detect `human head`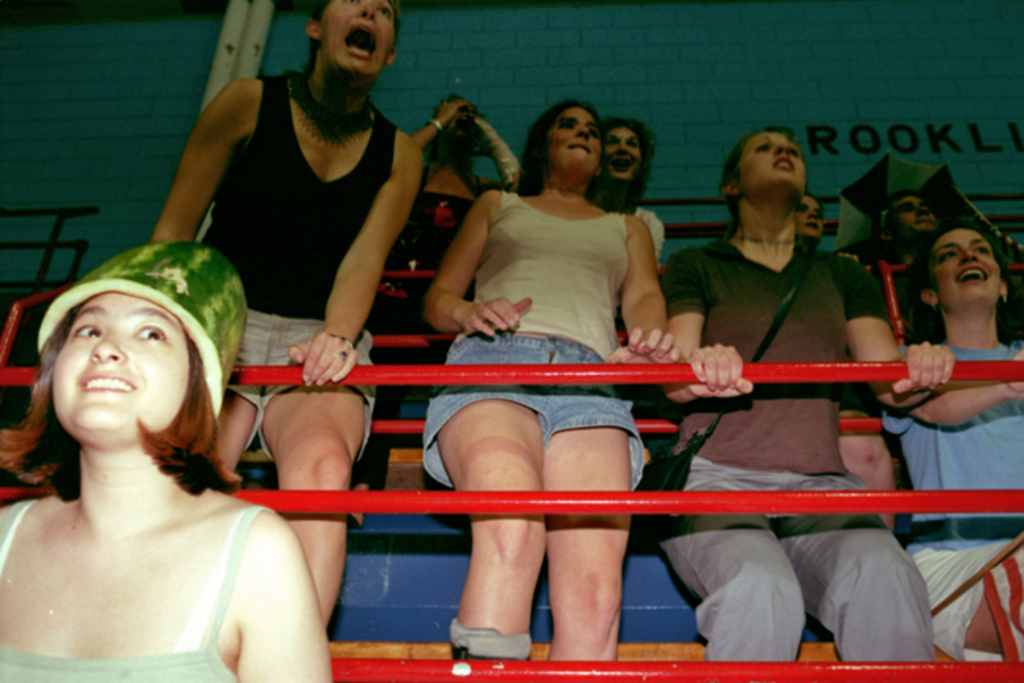
[33,243,253,447]
